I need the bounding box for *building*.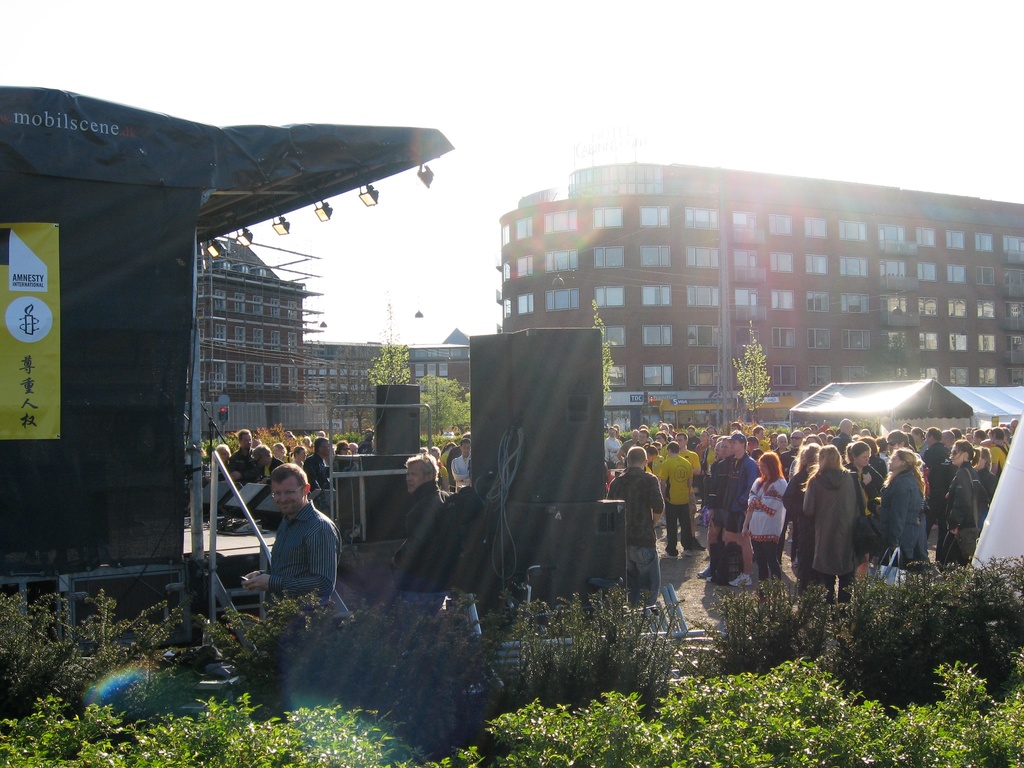
Here it is: crop(188, 237, 471, 440).
